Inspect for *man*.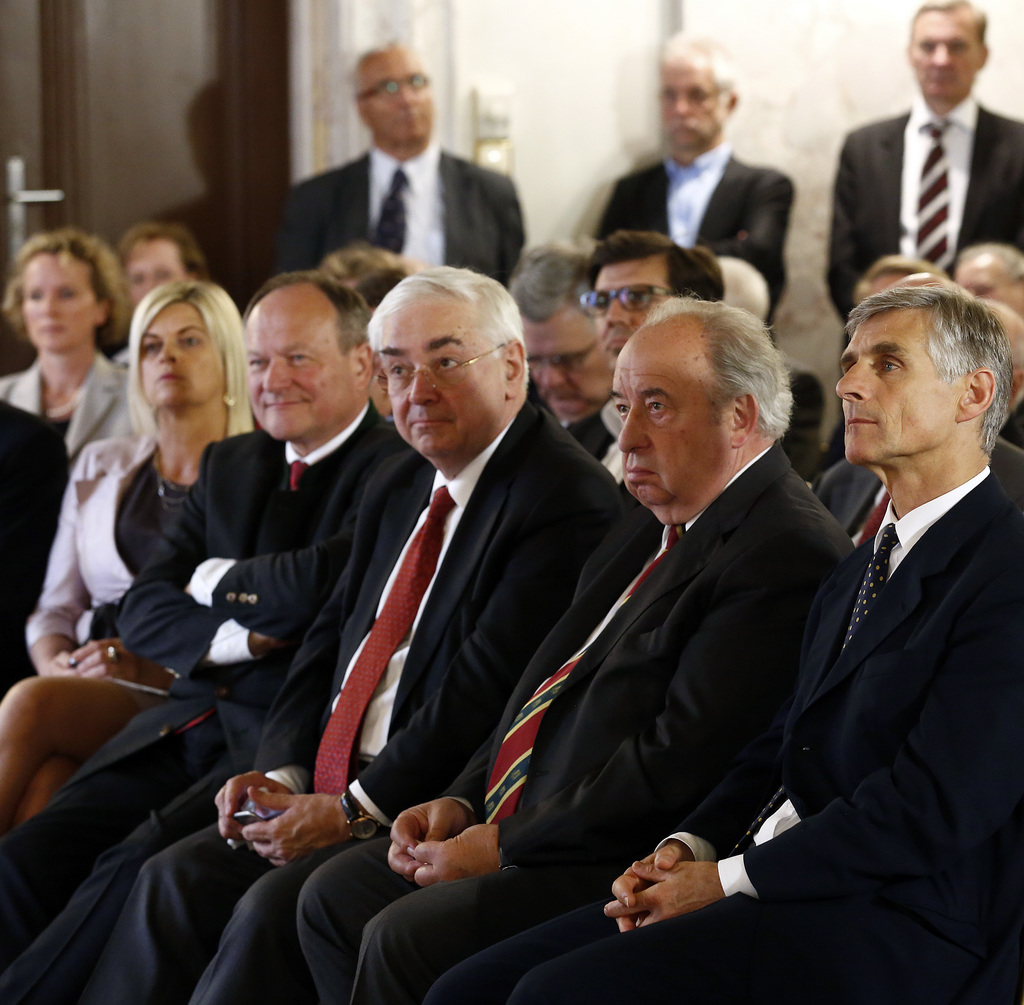
Inspection: locate(717, 217, 1022, 990).
